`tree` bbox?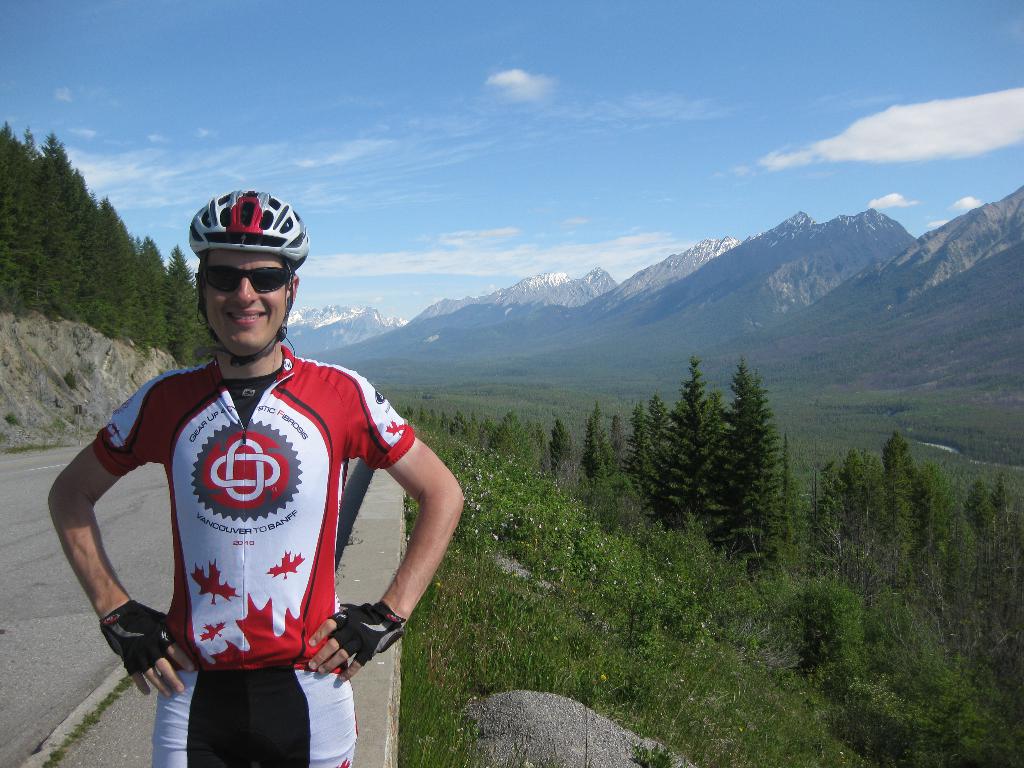
bbox=(607, 415, 634, 484)
